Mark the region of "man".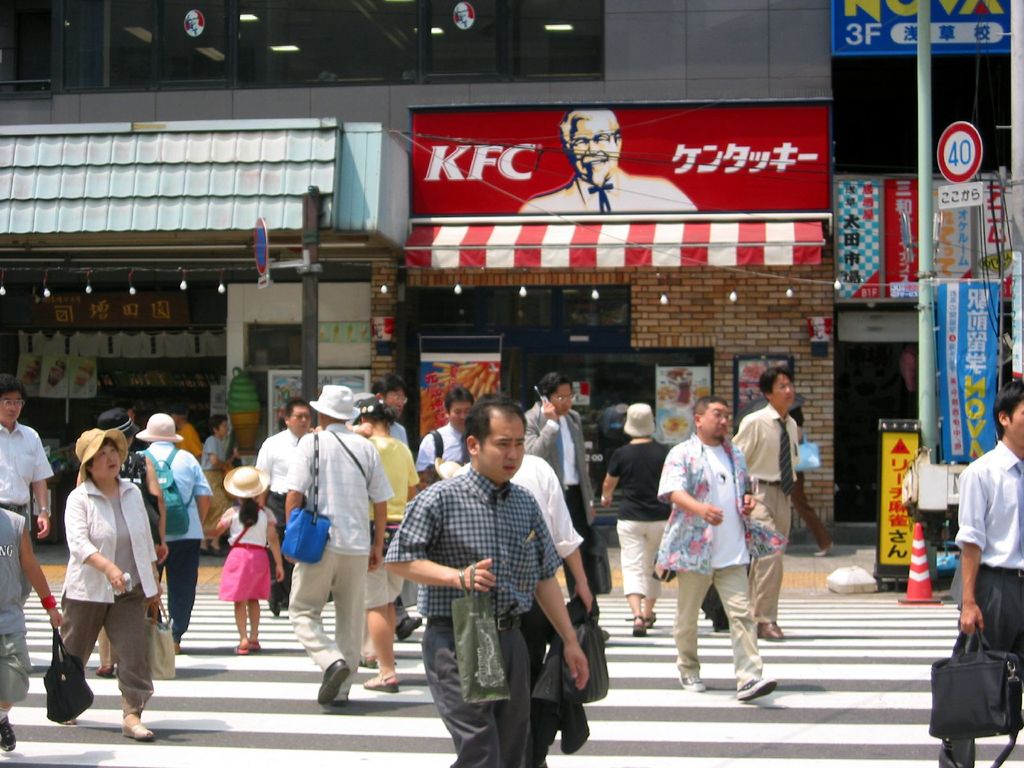
Region: x1=393 y1=397 x2=591 y2=751.
